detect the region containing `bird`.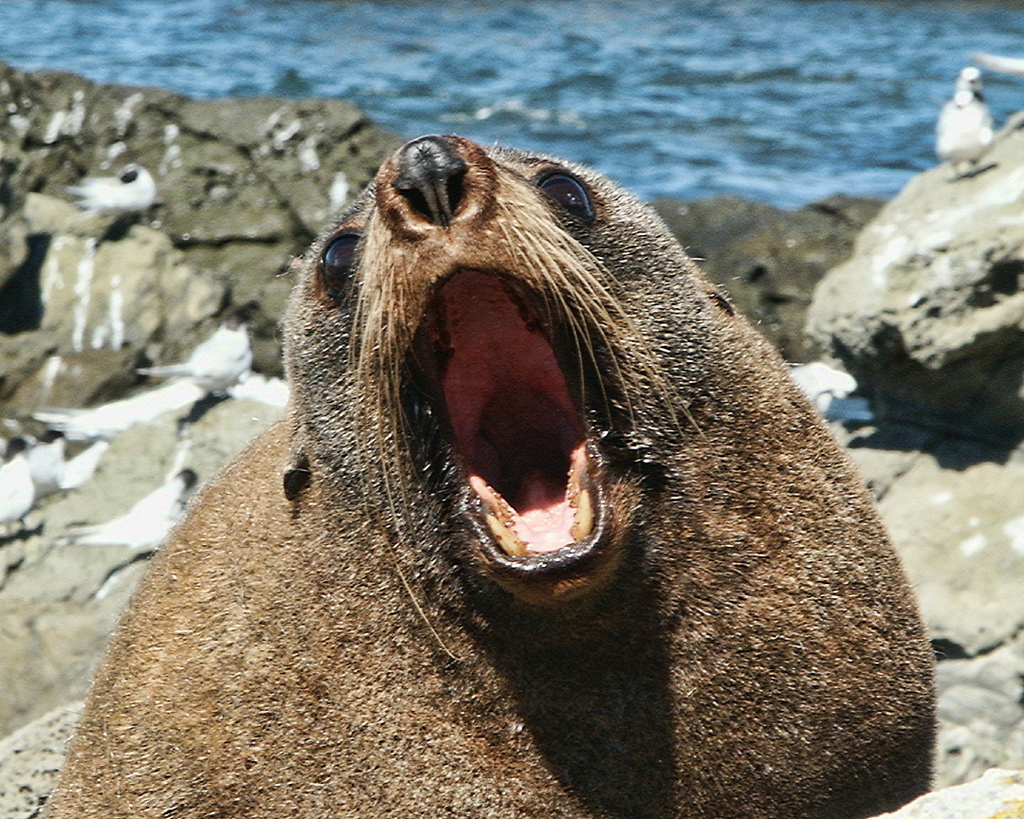
region(58, 465, 204, 565).
